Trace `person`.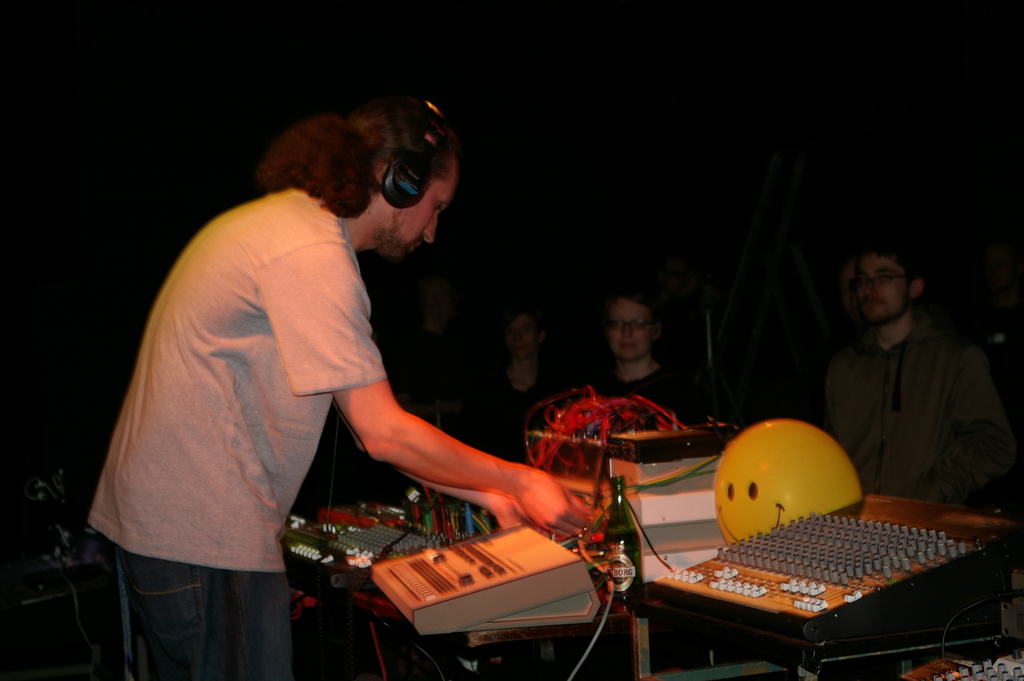
Traced to detection(471, 303, 581, 461).
